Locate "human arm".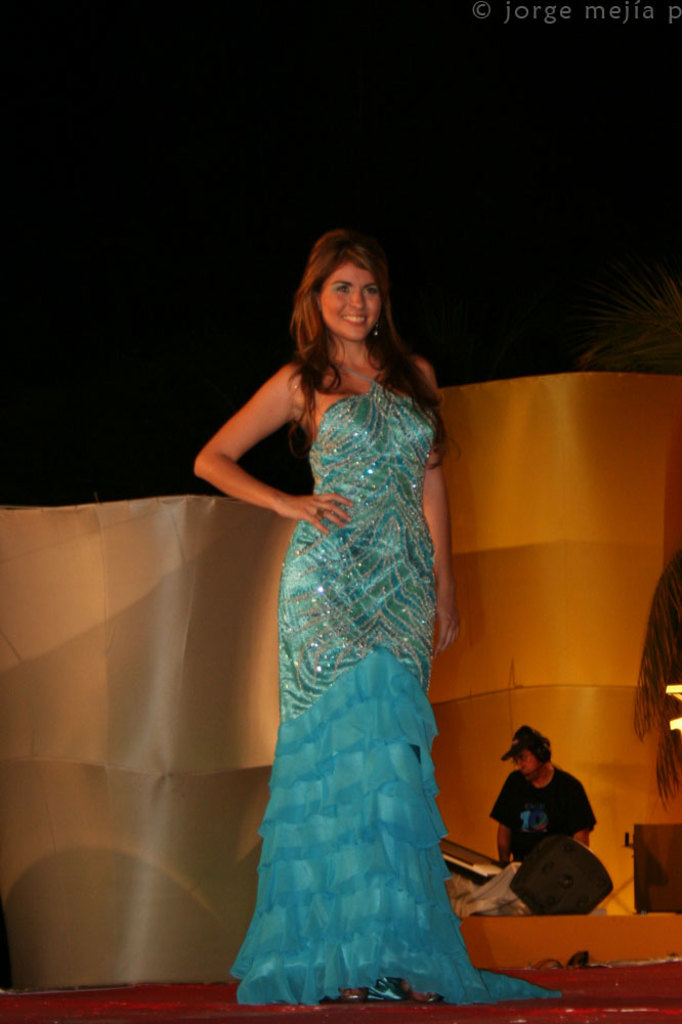
Bounding box: bbox=[194, 356, 314, 545].
